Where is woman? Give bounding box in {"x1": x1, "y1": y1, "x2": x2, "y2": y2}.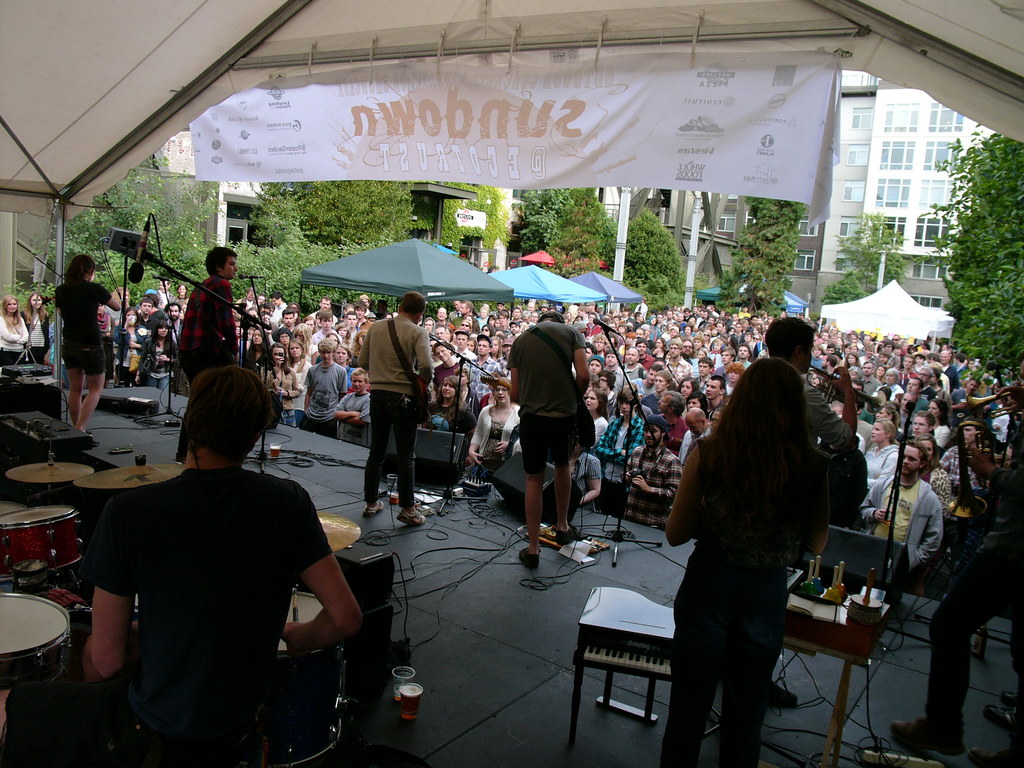
{"x1": 712, "y1": 340, "x2": 723, "y2": 360}.
